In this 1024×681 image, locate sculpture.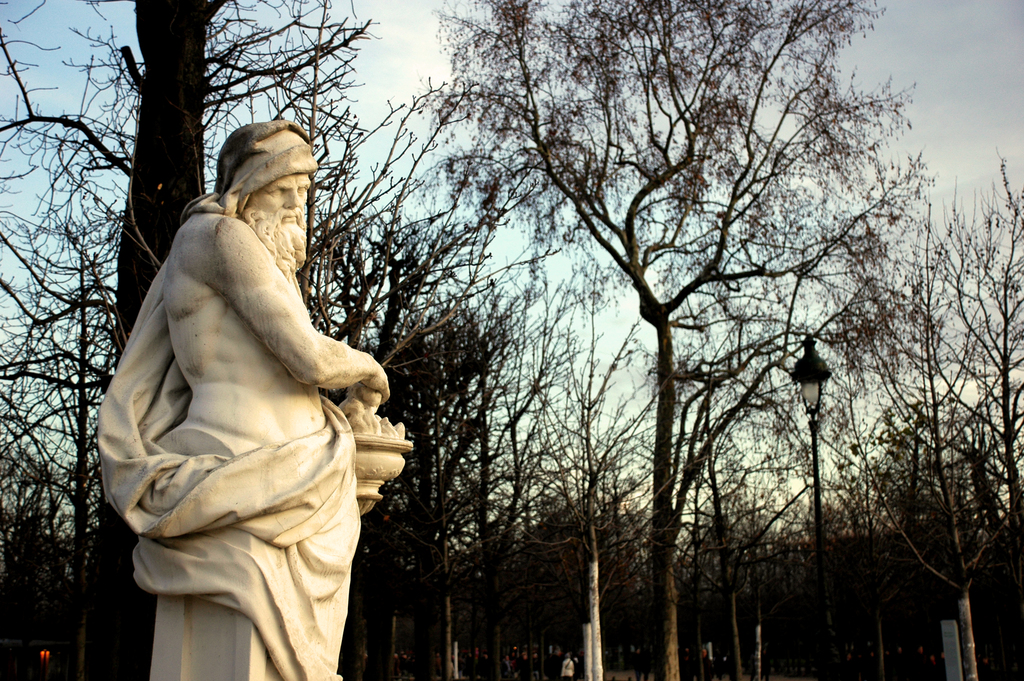
Bounding box: (94,117,417,680).
